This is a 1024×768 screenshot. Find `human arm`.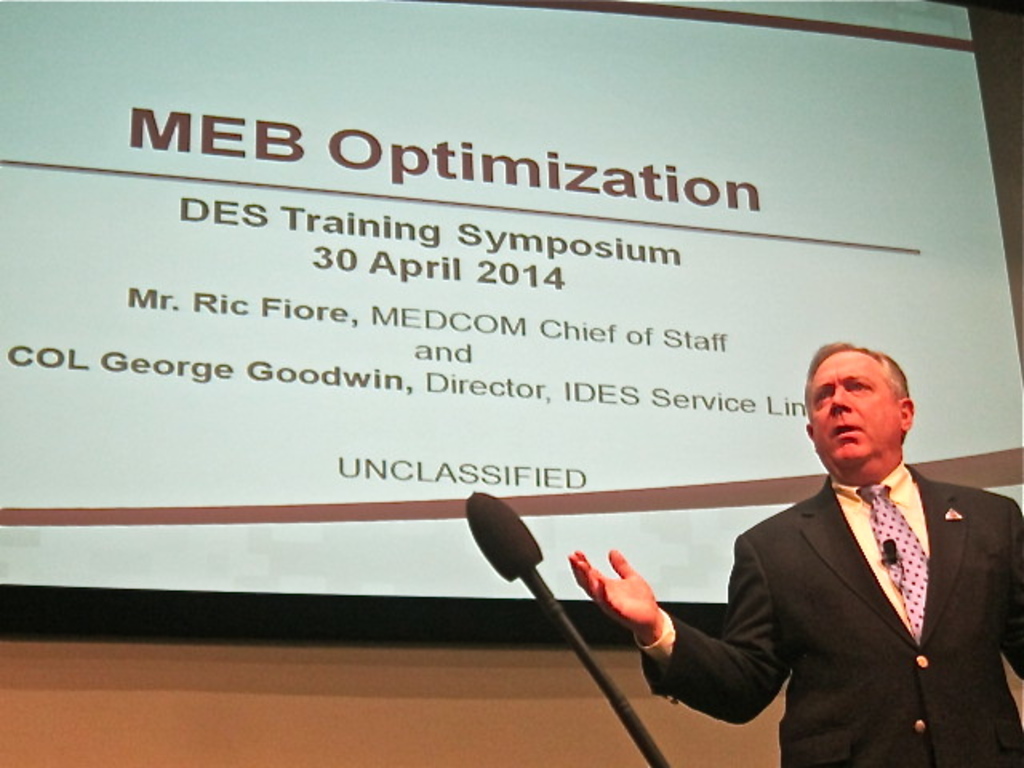
Bounding box: (990,498,1022,694).
